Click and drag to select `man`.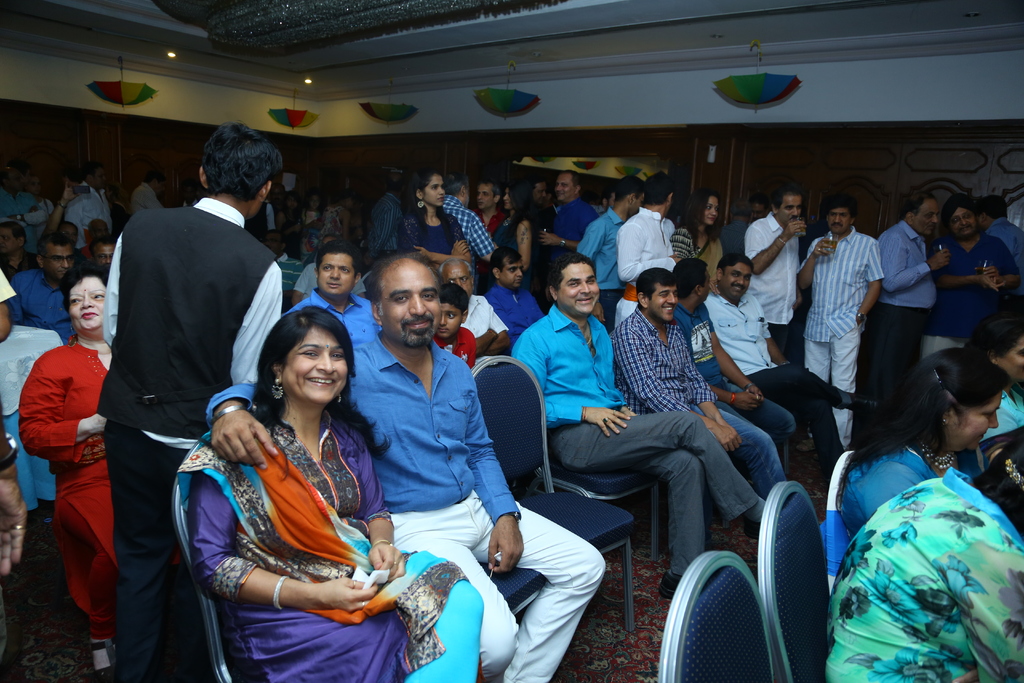
Selection: region(369, 176, 404, 254).
